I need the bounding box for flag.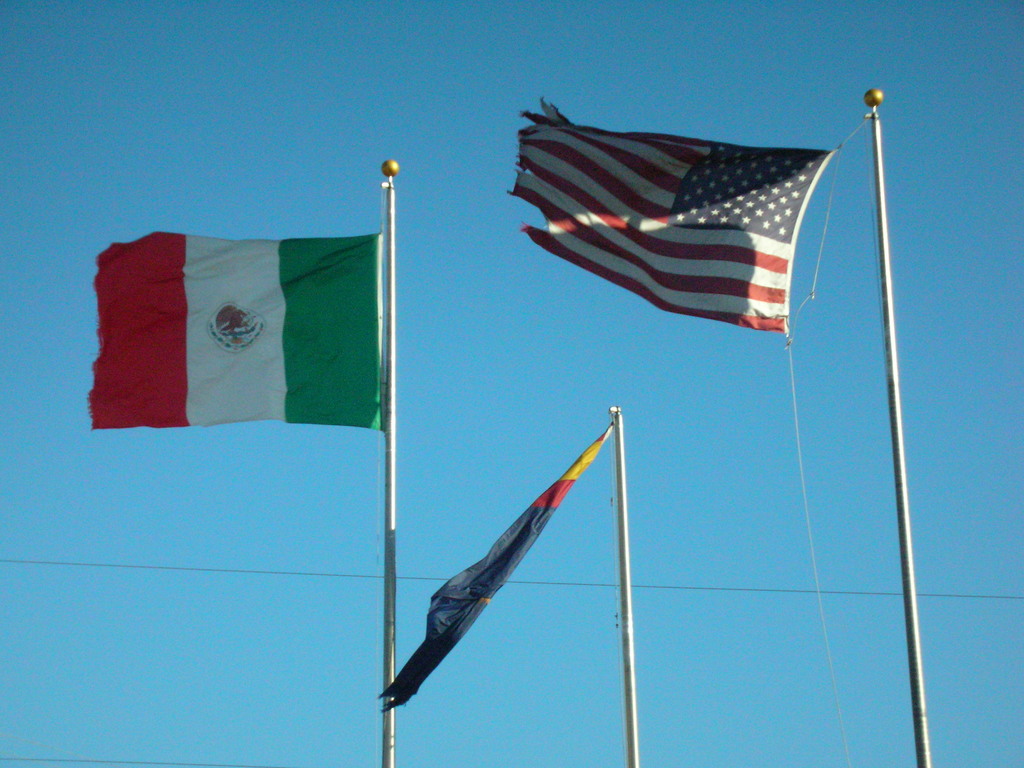
Here it is: [380, 426, 610, 717].
